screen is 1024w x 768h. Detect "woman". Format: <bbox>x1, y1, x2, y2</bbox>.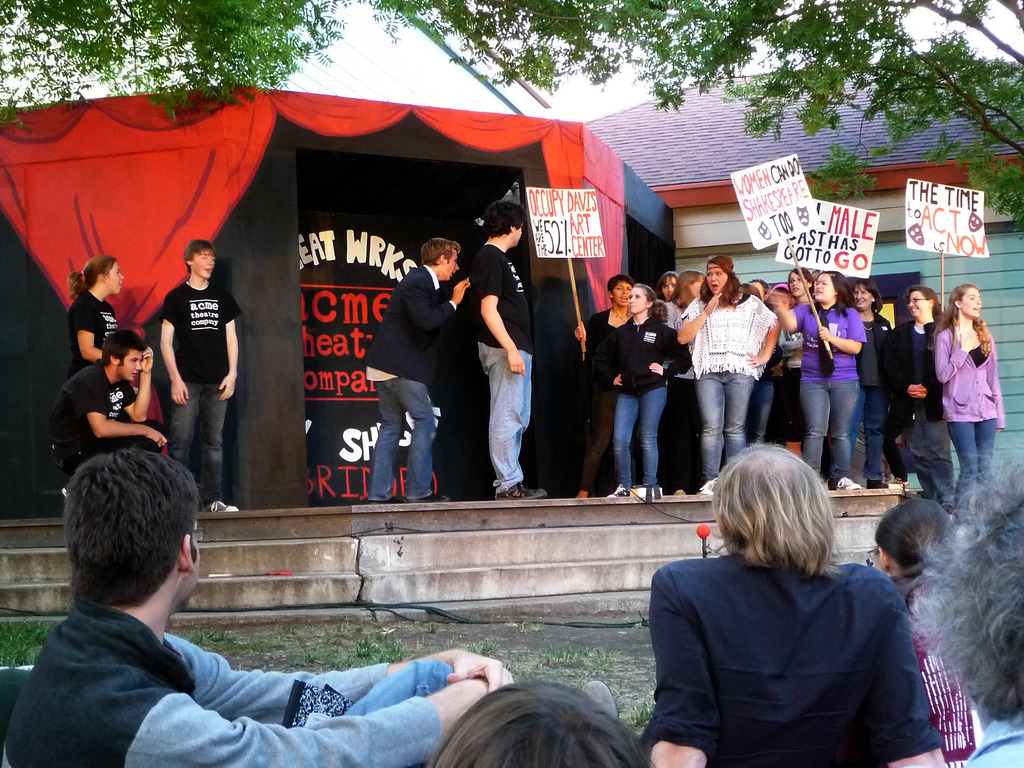
<bbox>67, 255, 127, 392</bbox>.
